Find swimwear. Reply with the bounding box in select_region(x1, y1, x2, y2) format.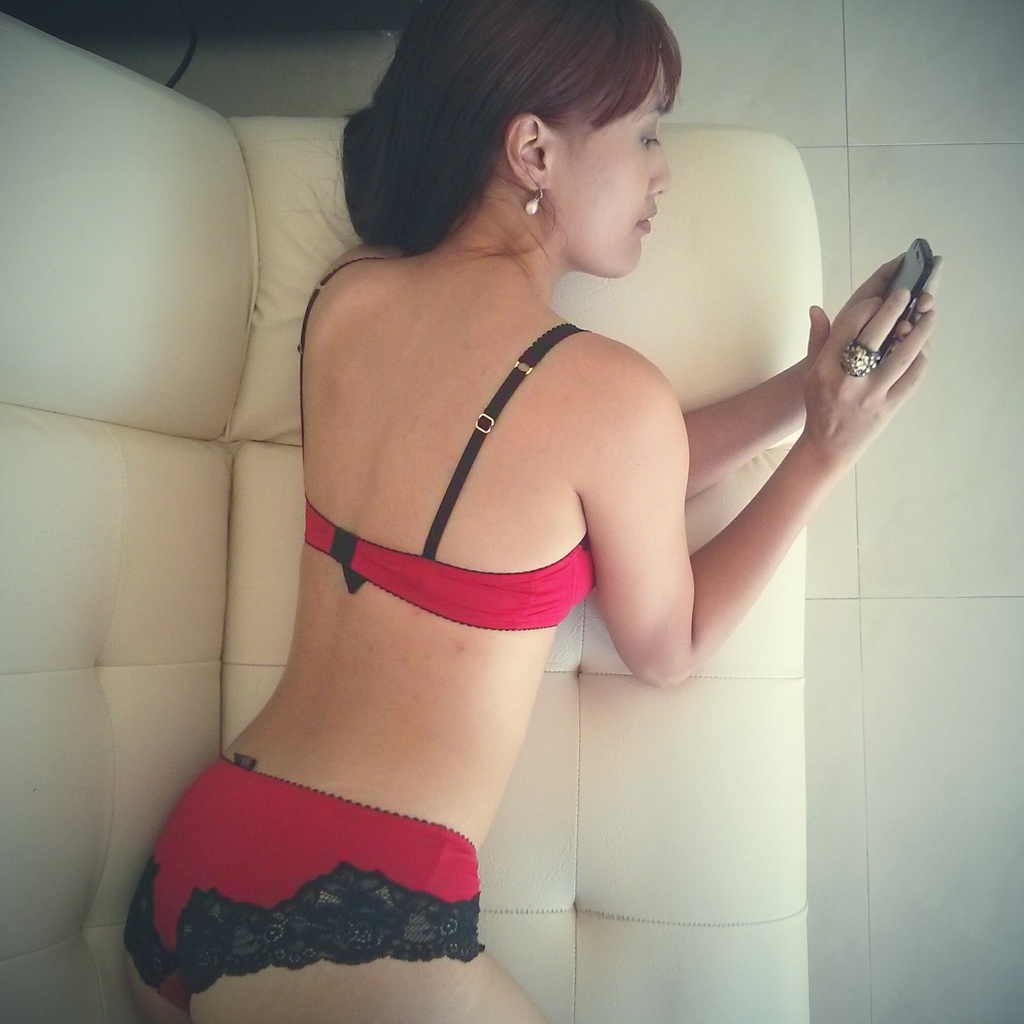
select_region(128, 757, 492, 1023).
